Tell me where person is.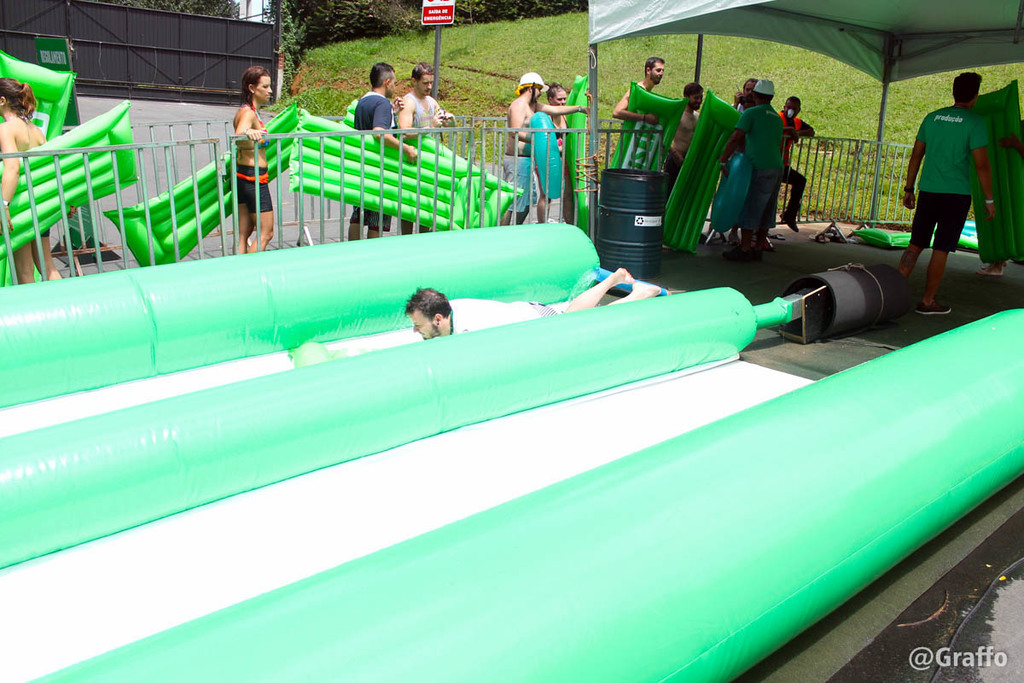
person is at 0 79 64 289.
